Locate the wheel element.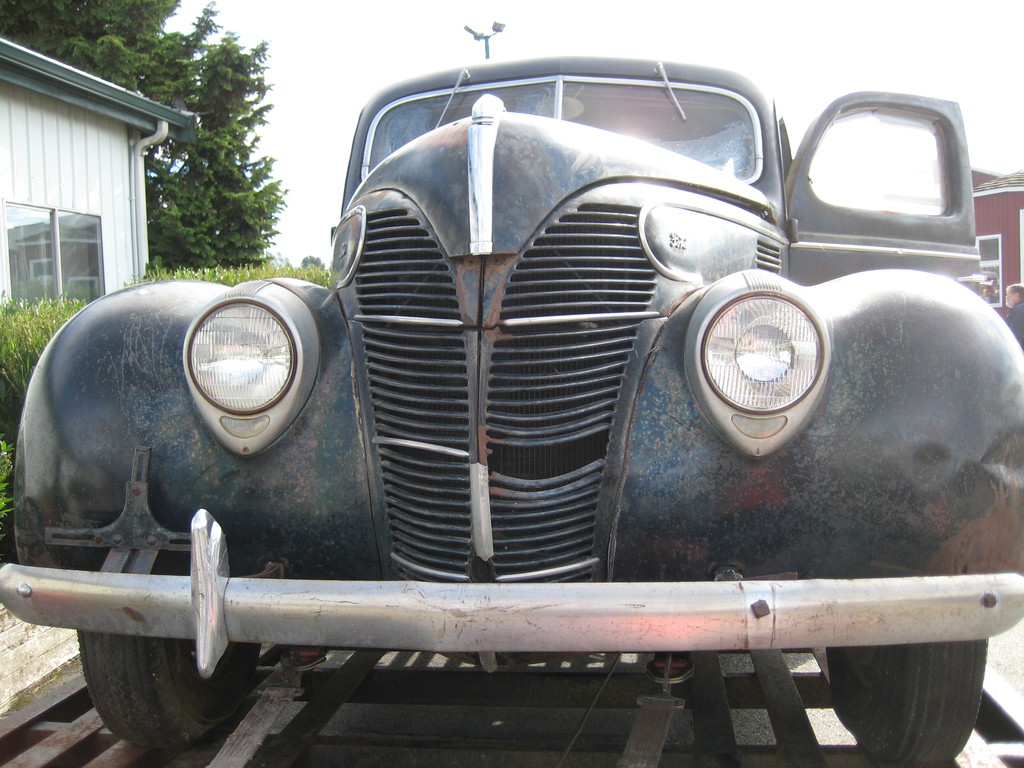
Element bbox: bbox(75, 548, 261, 747).
